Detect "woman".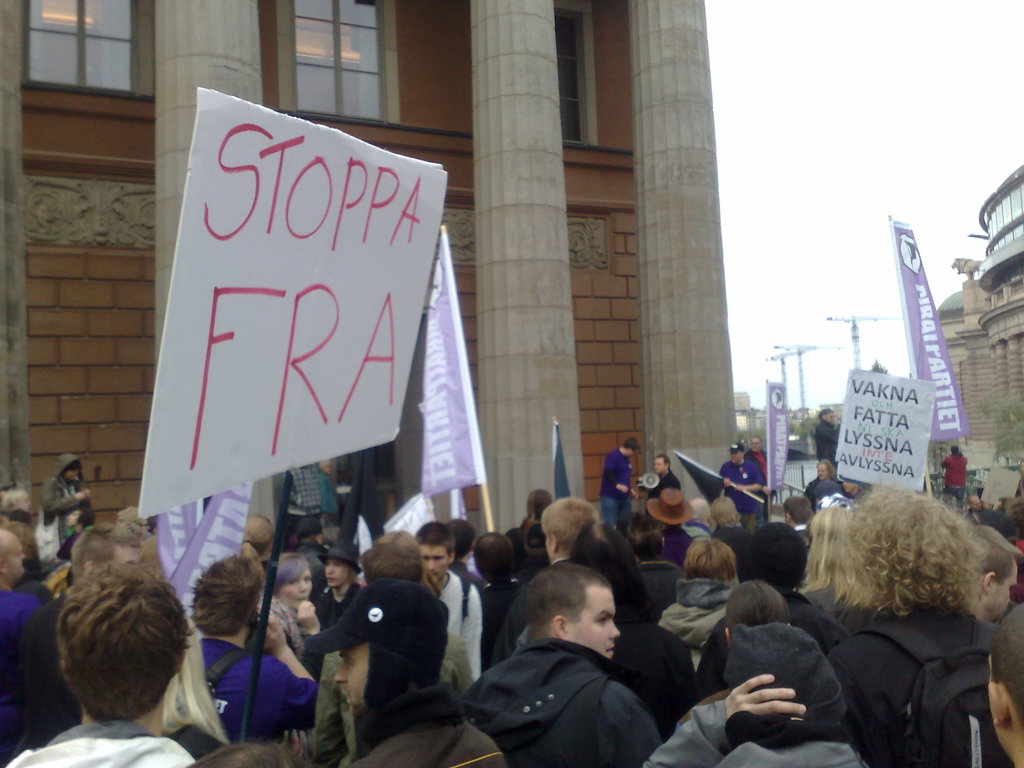
Detected at <box>828,488,1005,767</box>.
